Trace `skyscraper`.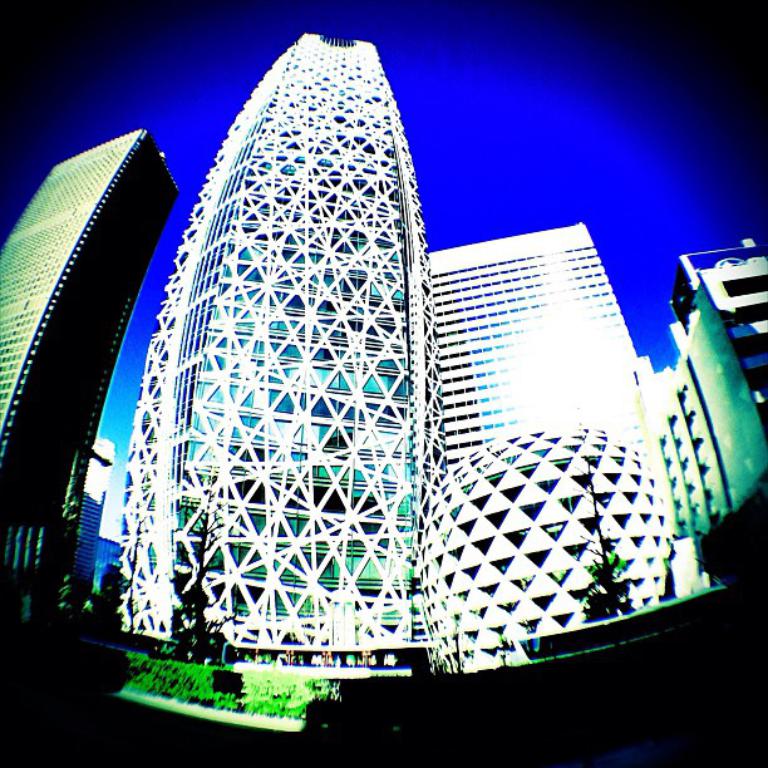
Traced to region(83, 25, 476, 720).
